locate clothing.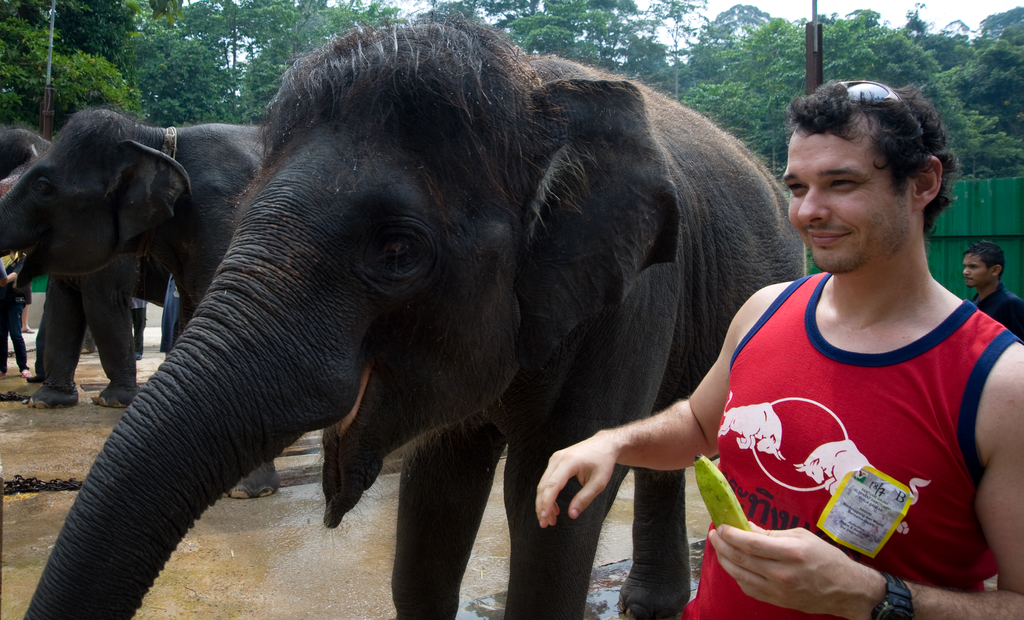
Bounding box: crop(1, 255, 33, 373).
